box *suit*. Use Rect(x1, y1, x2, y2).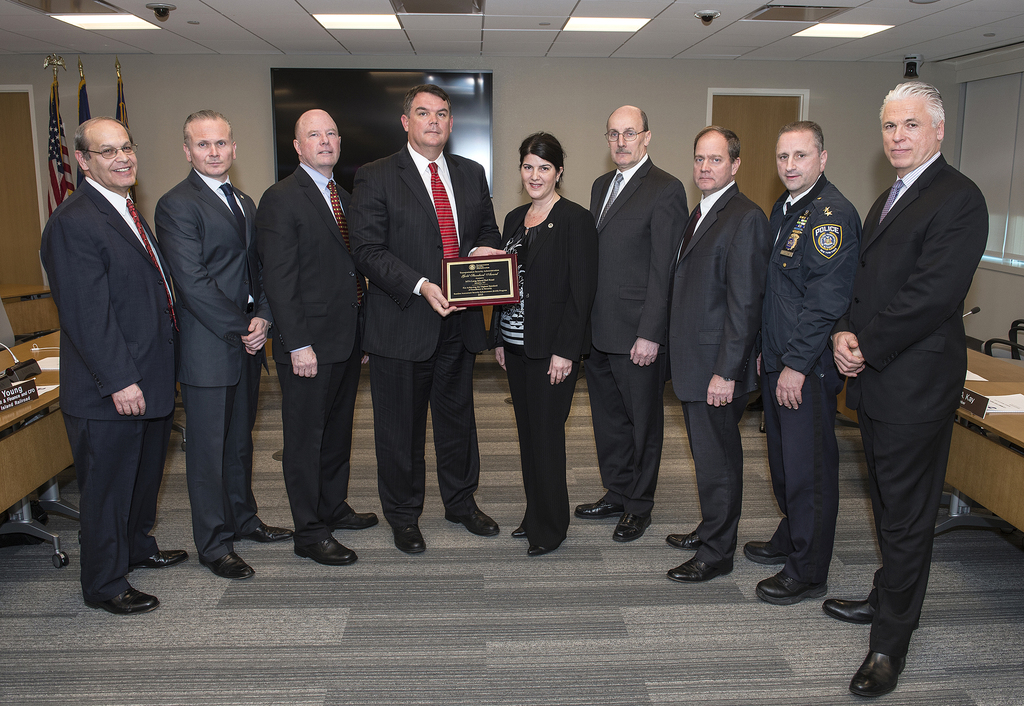
Rect(251, 164, 364, 545).
